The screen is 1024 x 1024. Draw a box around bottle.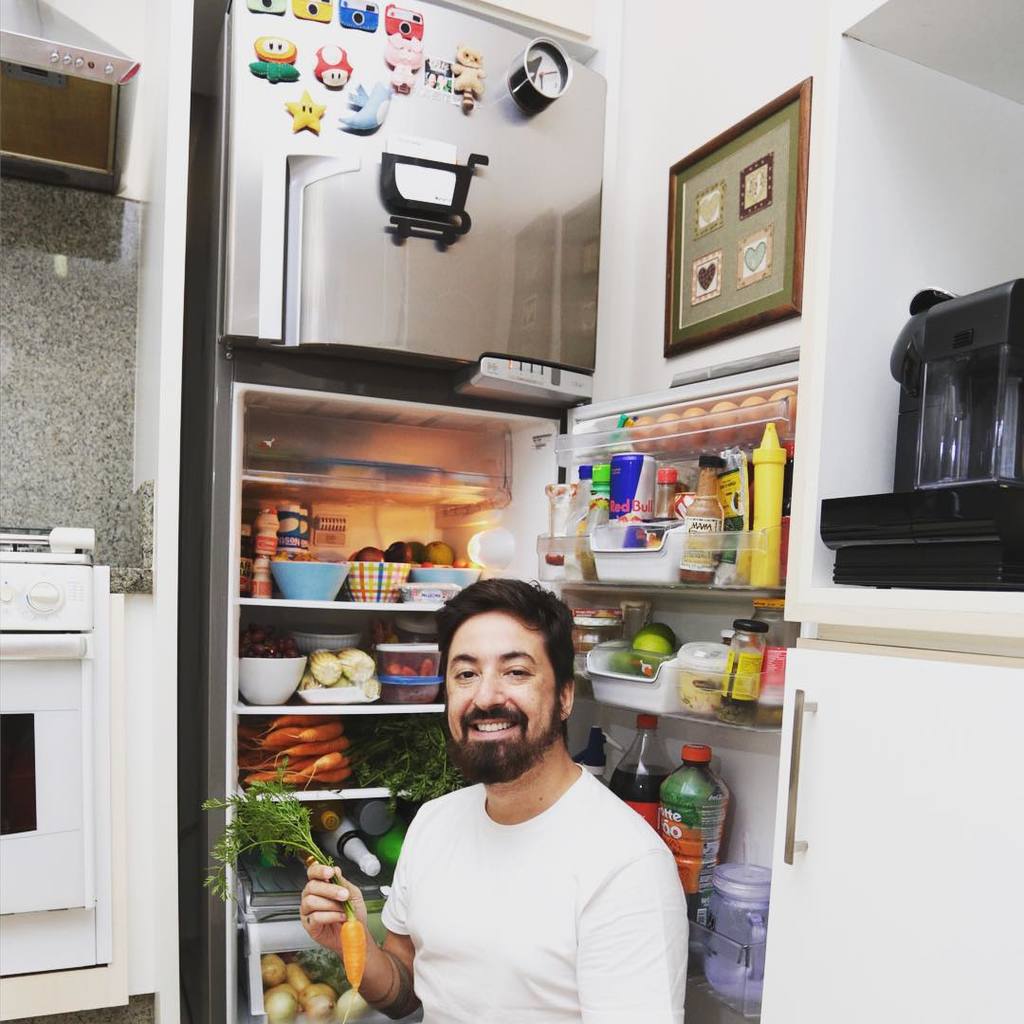
left=649, top=464, right=686, bottom=539.
